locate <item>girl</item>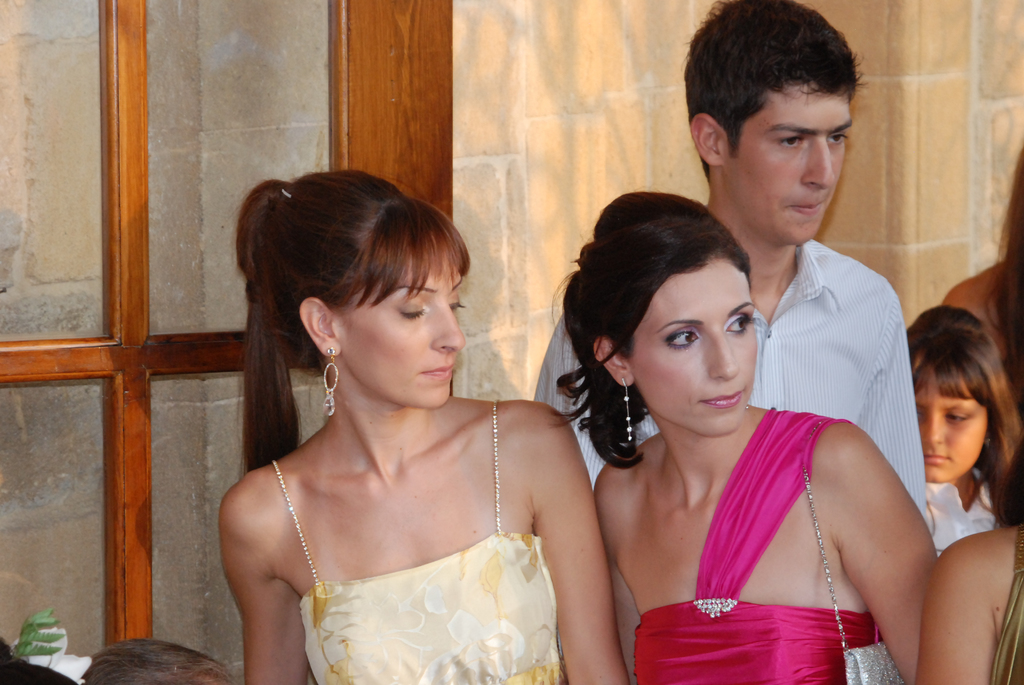
region(218, 169, 634, 684)
